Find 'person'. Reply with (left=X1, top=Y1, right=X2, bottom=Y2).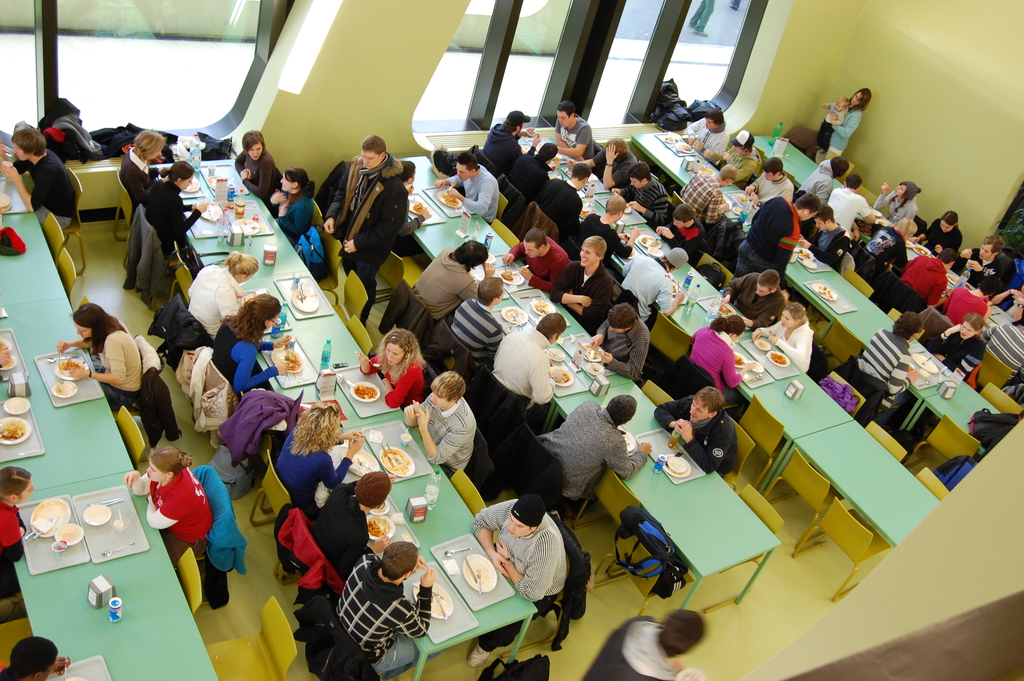
(left=540, top=393, right=653, bottom=523).
